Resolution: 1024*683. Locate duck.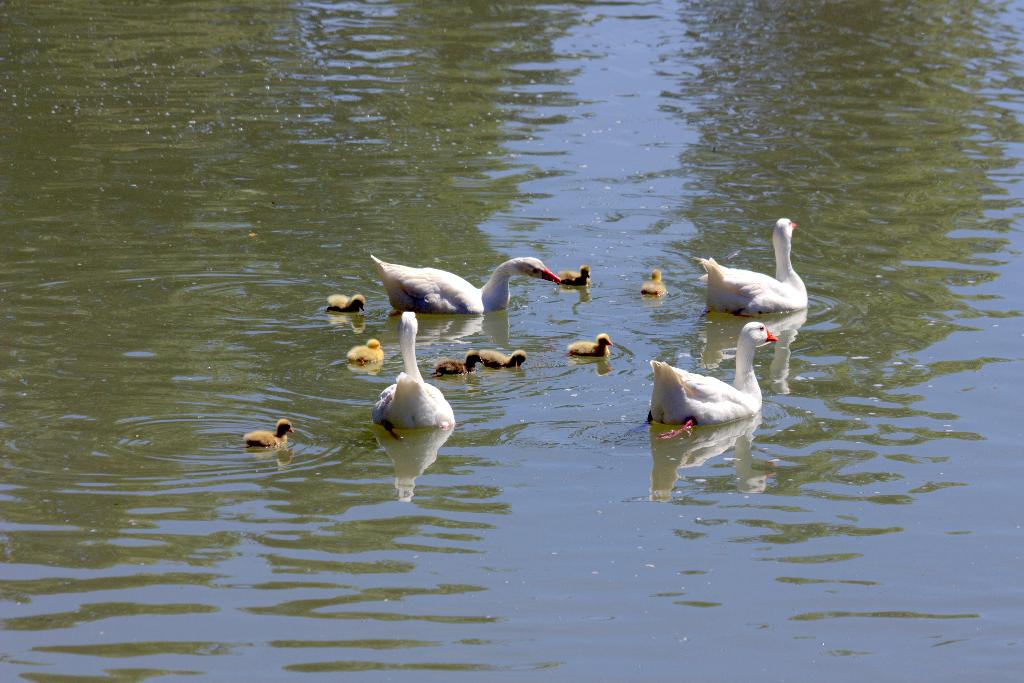
355 245 574 325.
